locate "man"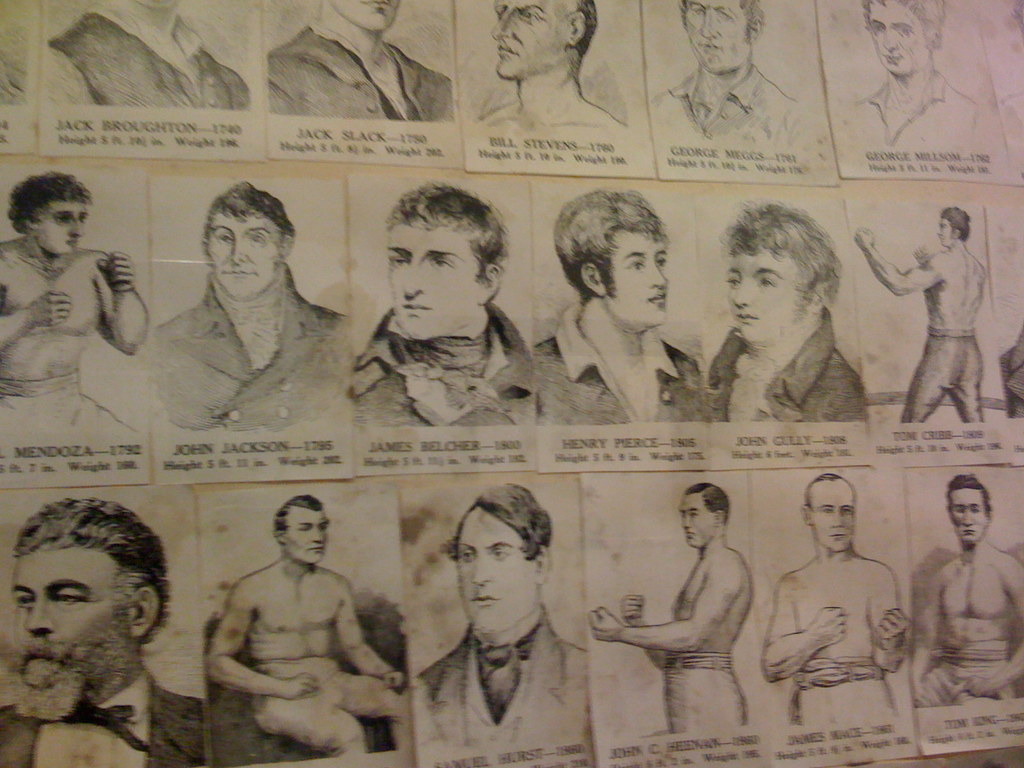
l=536, t=188, r=705, b=423
